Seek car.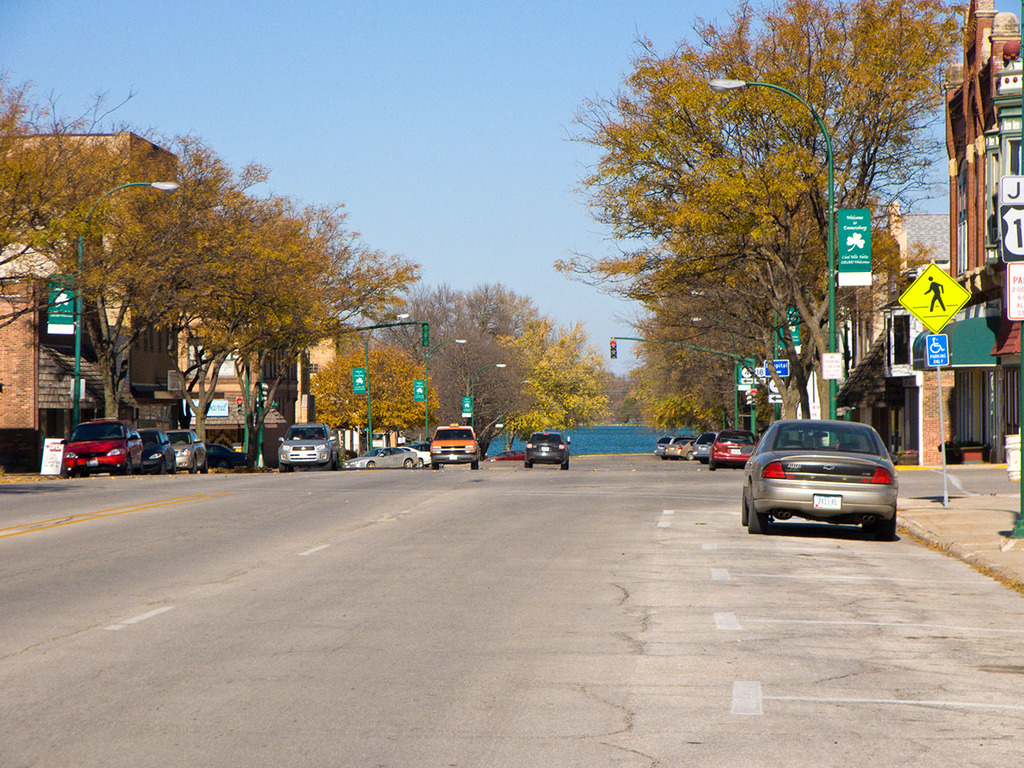
box=[131, 424, 175, 464].
